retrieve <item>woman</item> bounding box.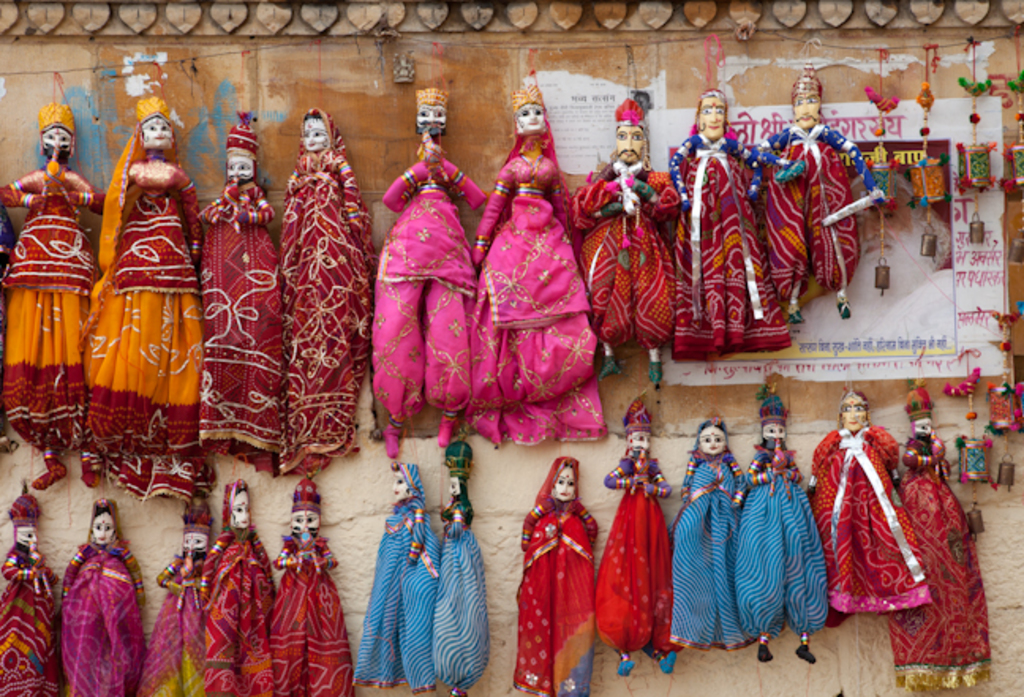
Bounding box: [left=517, top=454, right=602, bottom=676].
